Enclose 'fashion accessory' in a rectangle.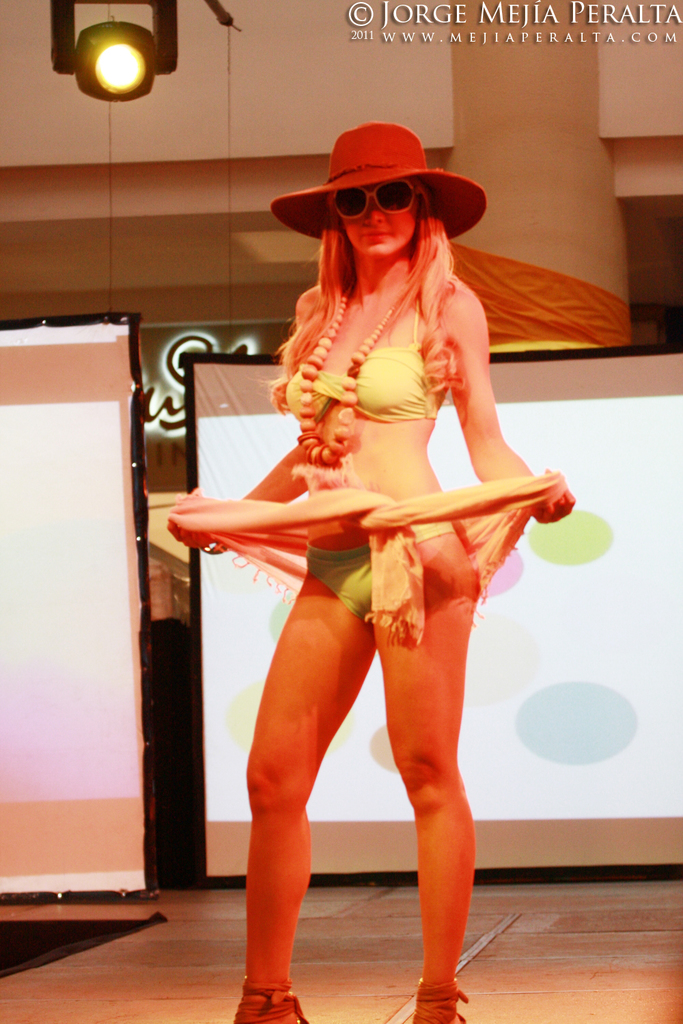
Rect(333, 180, 417, 215).
